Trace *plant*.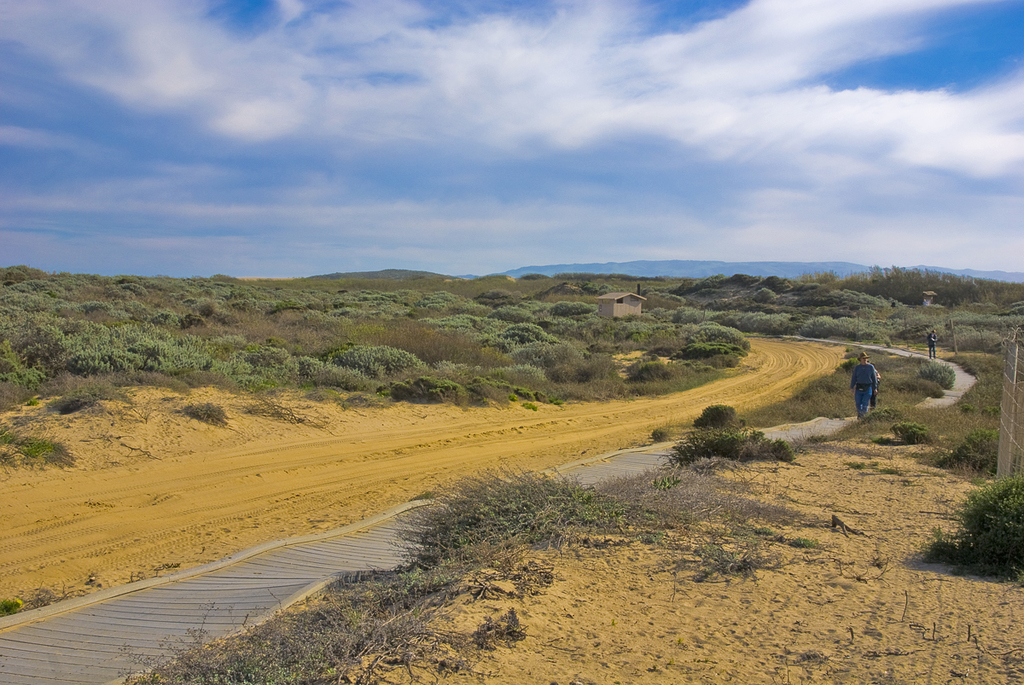
Traced to [x1=740, y1=343, x2=938, y2=430].
